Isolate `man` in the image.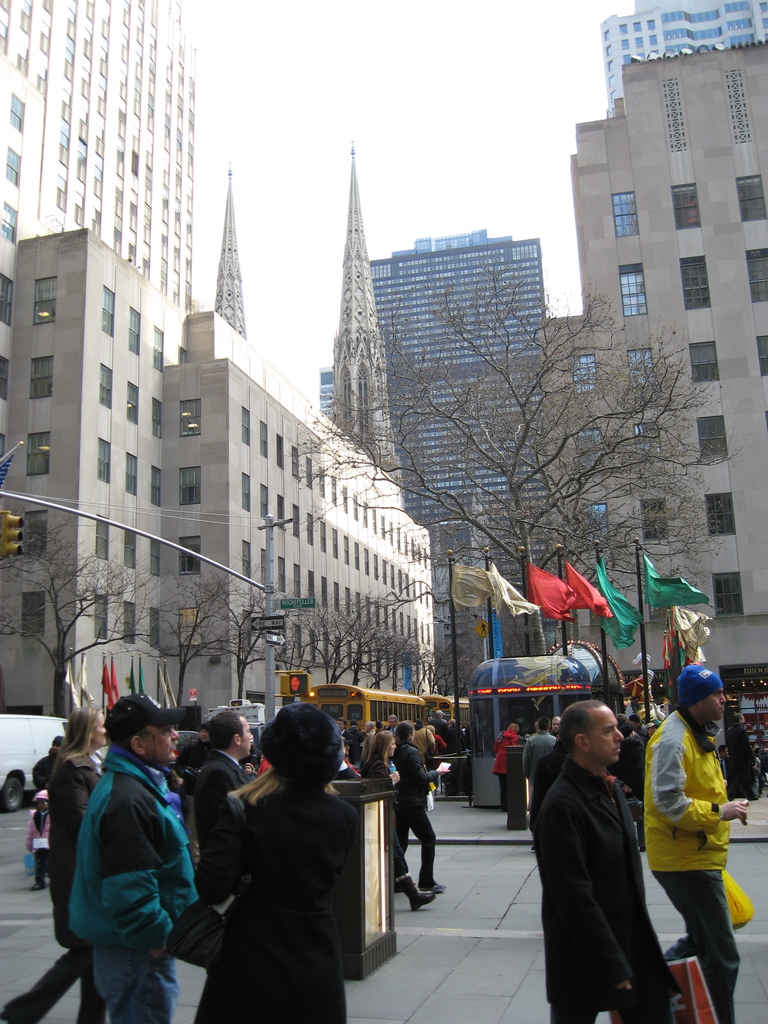
Isolated region: 525 714 555 770.
